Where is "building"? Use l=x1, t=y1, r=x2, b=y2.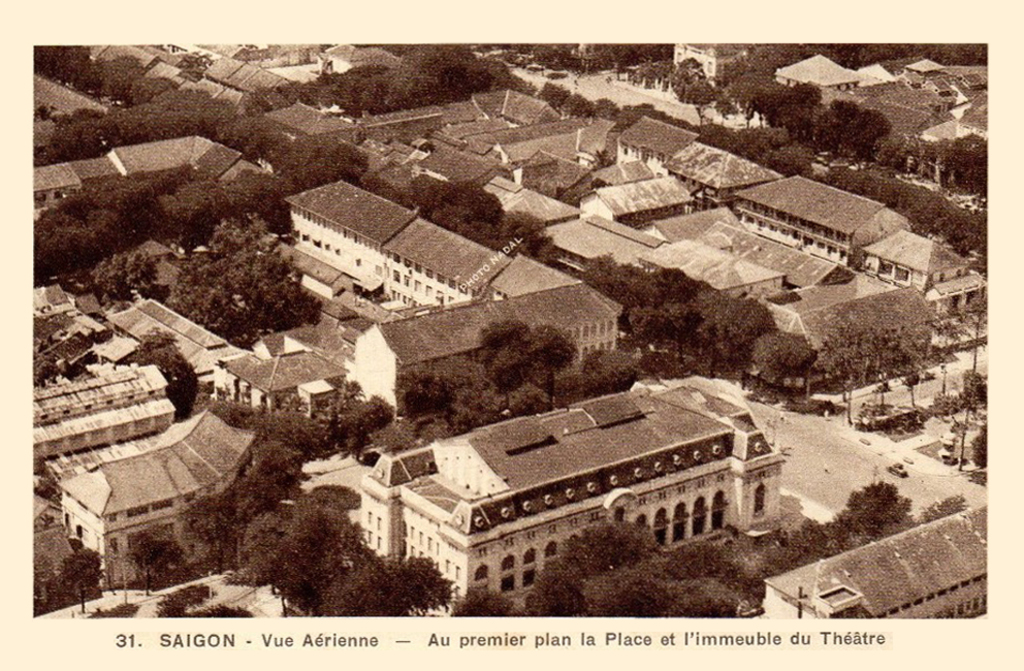
l=618, t=121, r=701, b=183.
